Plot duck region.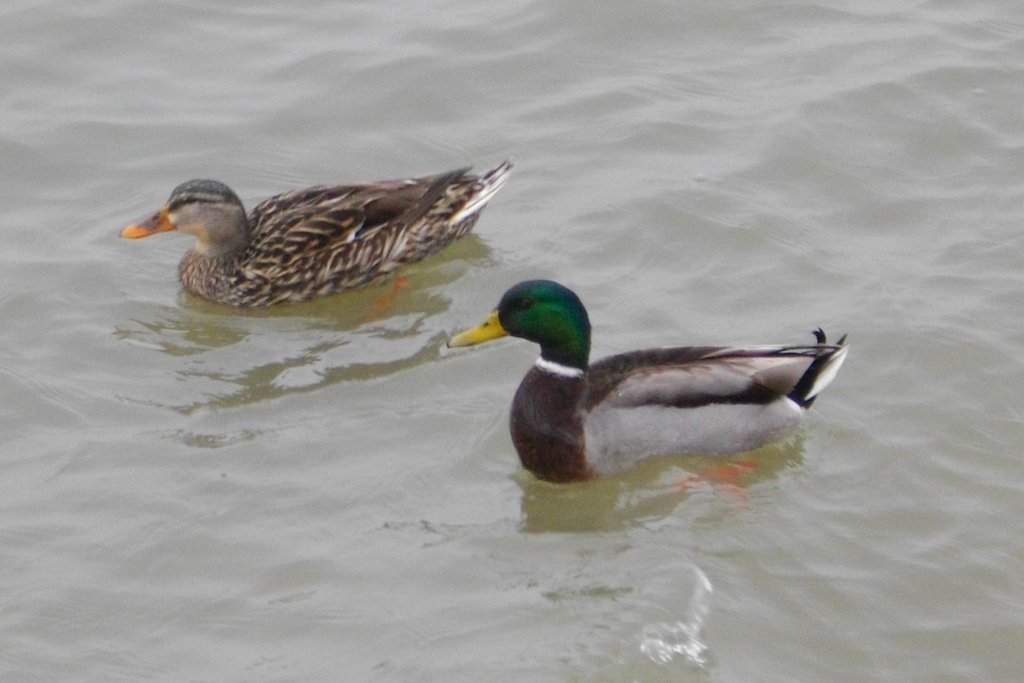
Plotted at [x1=443, y1=276, x2=849, y2=508].
